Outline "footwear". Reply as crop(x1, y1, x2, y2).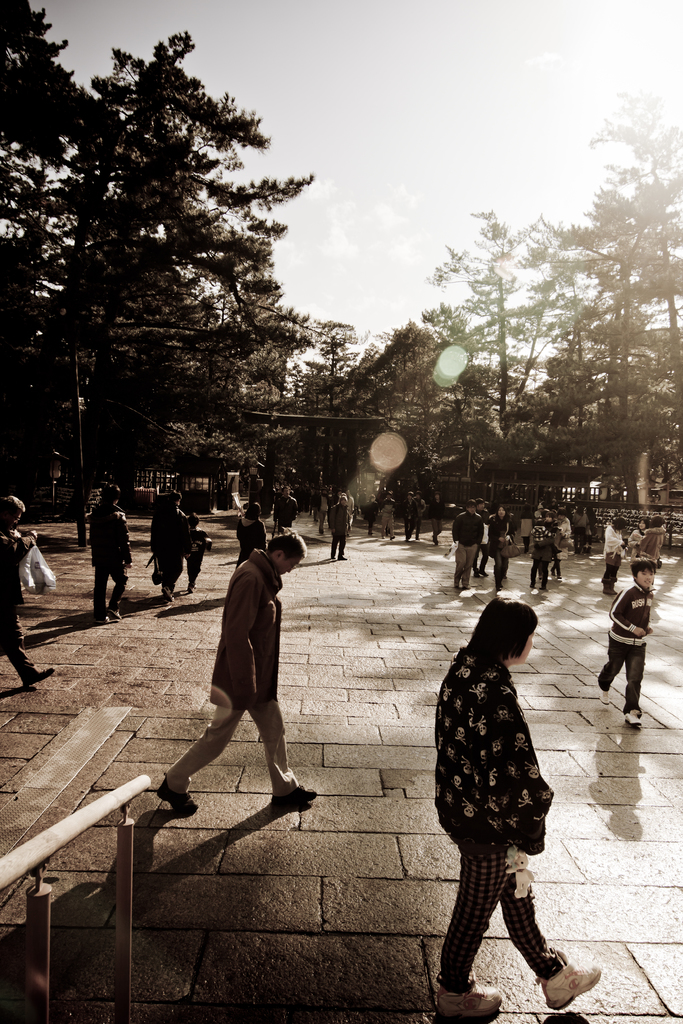
crop(158, 783, 200, 815).
